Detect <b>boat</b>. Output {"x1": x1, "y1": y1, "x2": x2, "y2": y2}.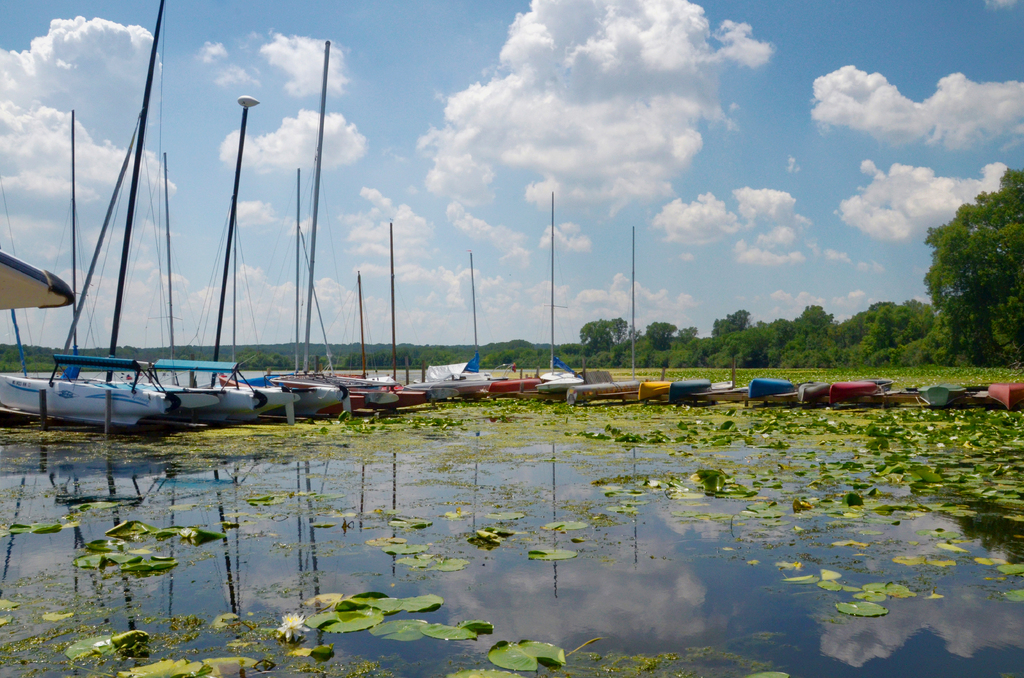
{"x1": 993, "y1": 372, "x2": 1023, "y2": 417}.
